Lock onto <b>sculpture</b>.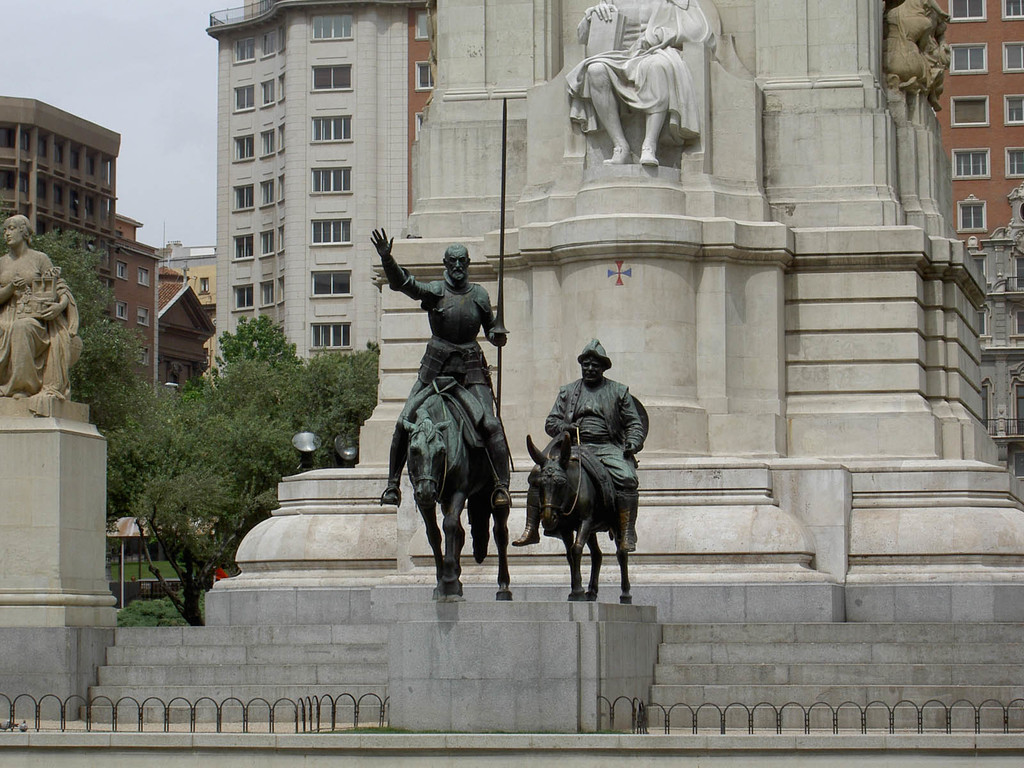
Locked: 877:0:952:137.
